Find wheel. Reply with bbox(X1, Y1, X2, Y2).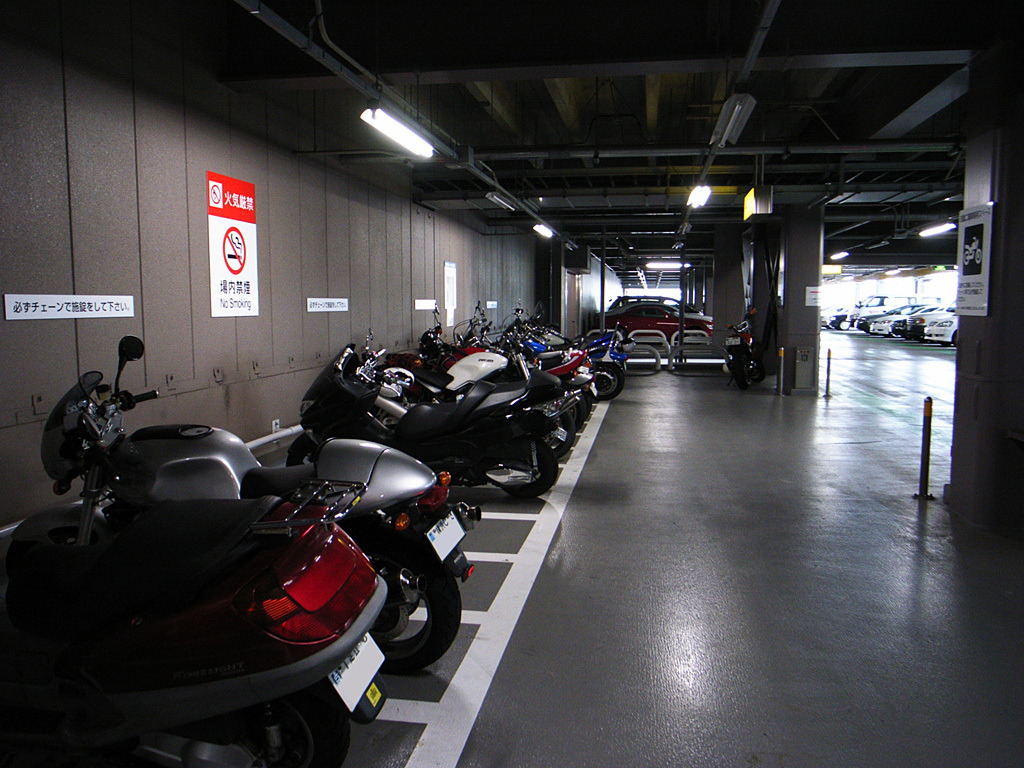
bbox(499, 435, 558, 498).
